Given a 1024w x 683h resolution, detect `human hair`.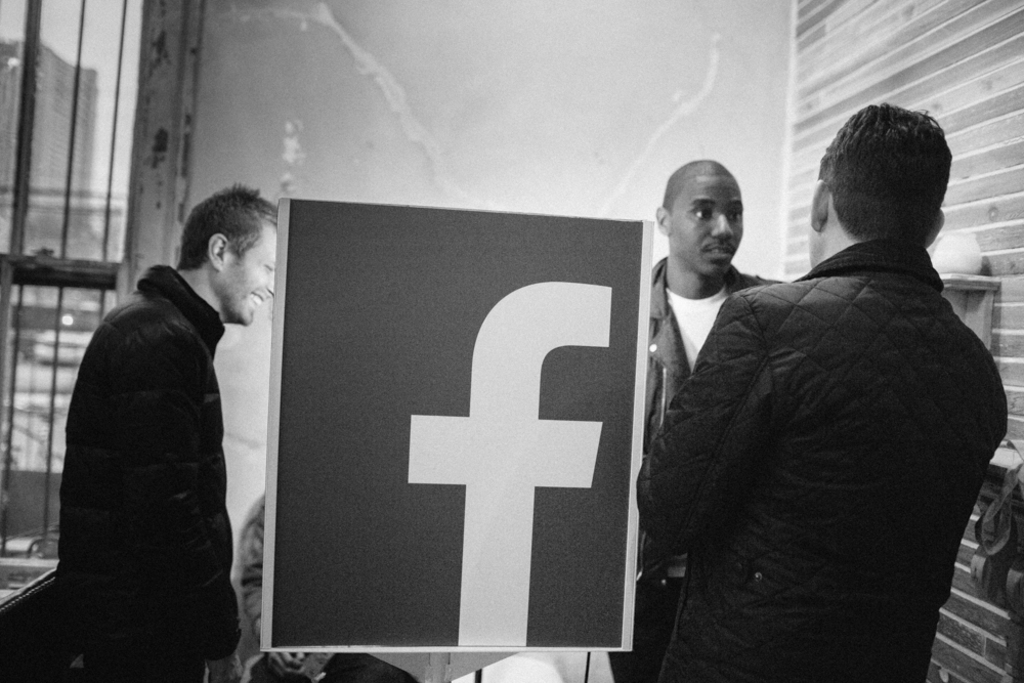
box=[822, 101, 952, 247].
